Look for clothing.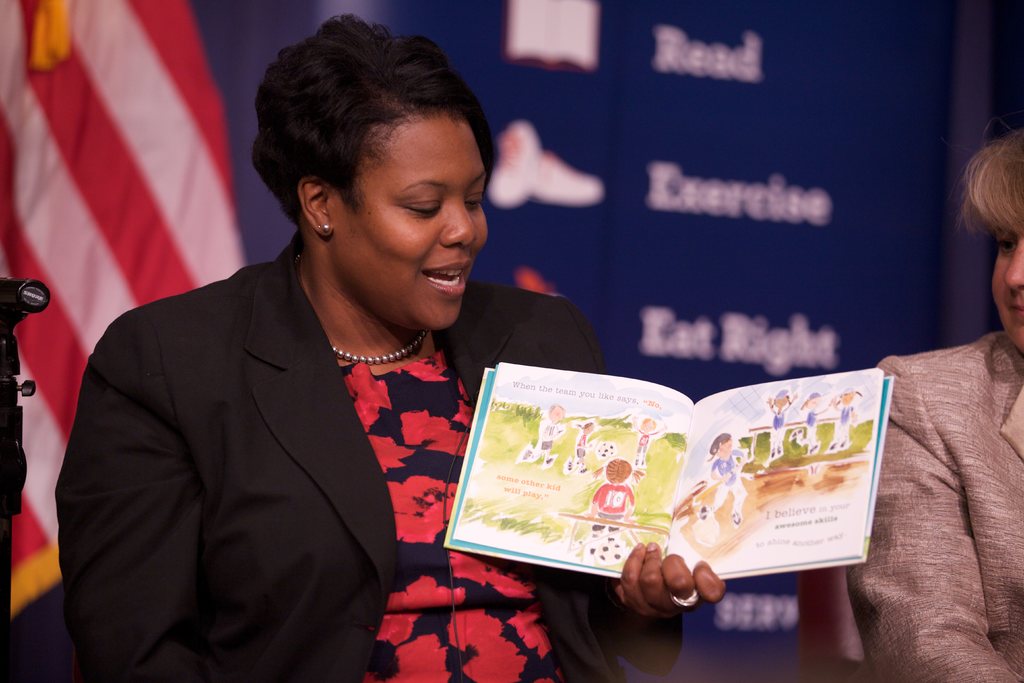
Found: pyautogui.locateOnScreen(801, 403, 820, 449).
